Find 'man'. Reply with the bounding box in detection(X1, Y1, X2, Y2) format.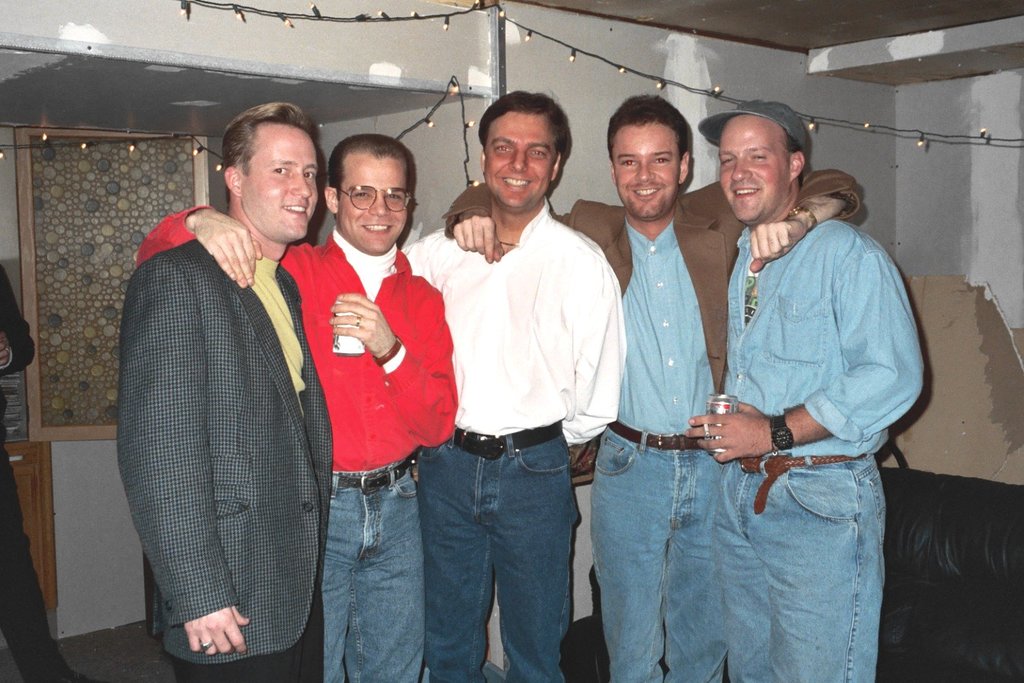
detection(135, 134, 455, 682).
